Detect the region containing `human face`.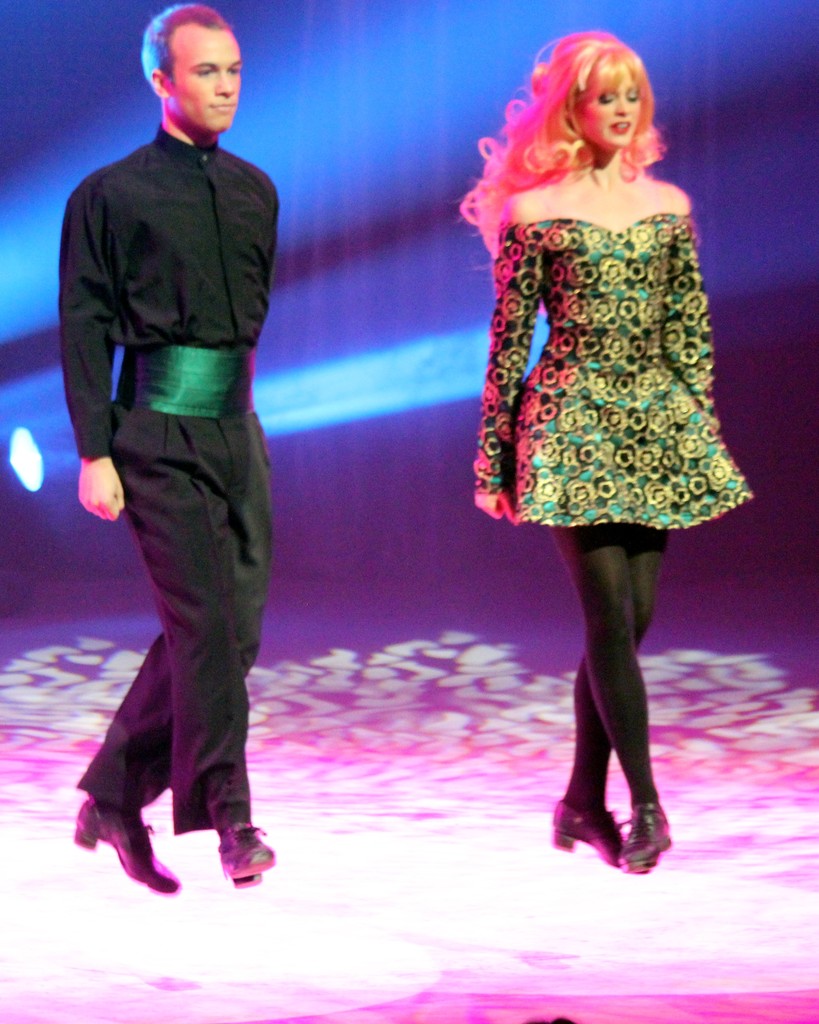
573:70:640:149.
